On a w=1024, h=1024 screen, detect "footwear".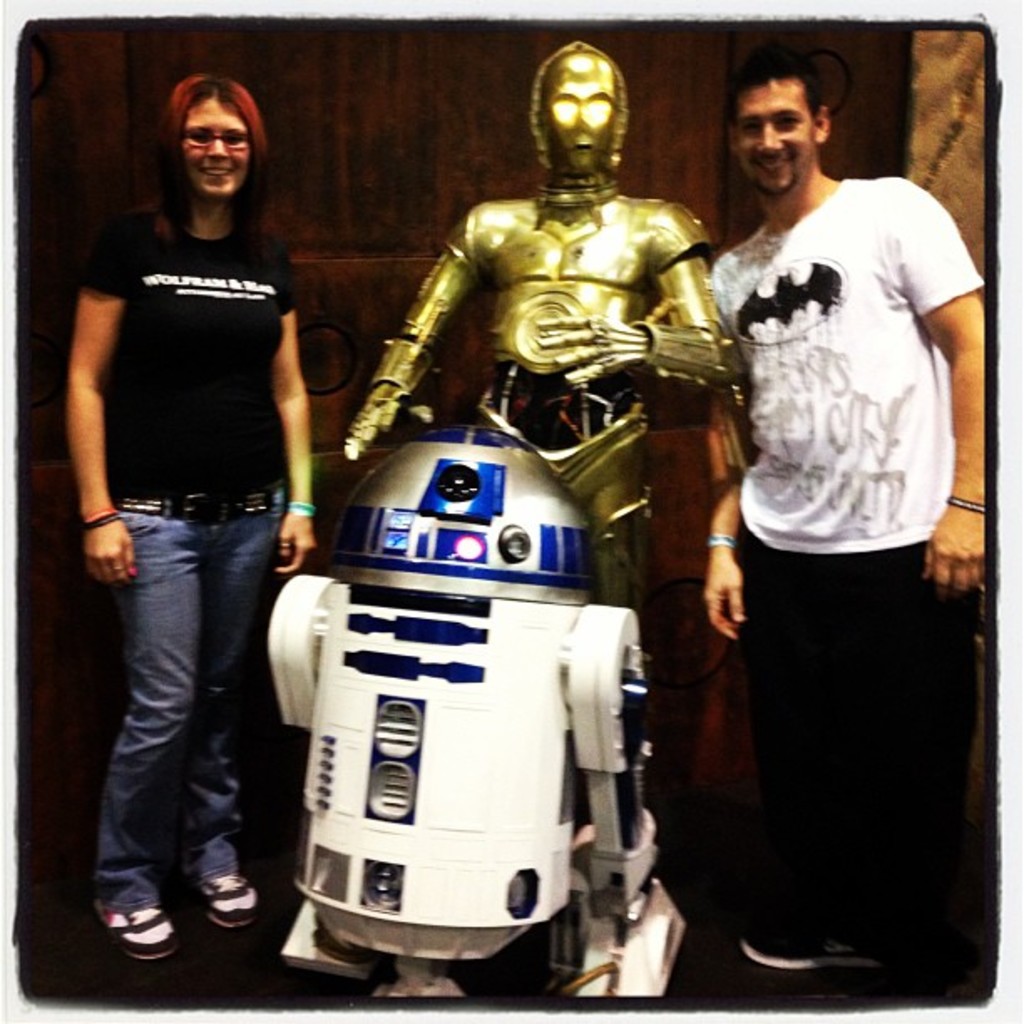
(left=194, top=872, right=256, bottom=934).
